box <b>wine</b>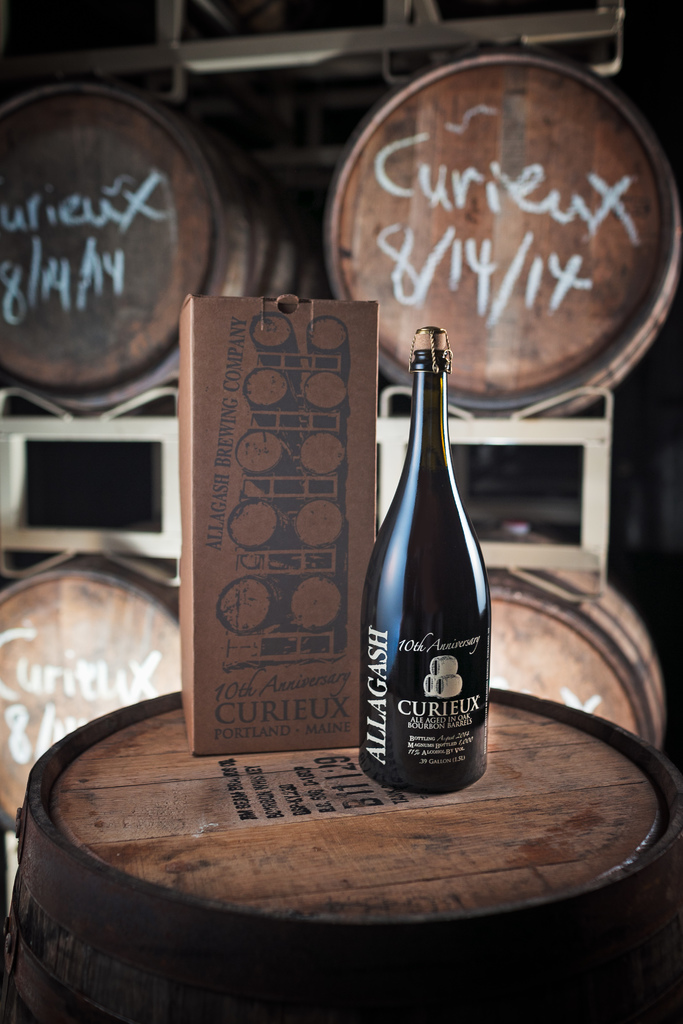
x1=353, y1=324, x2=493, y2=805
